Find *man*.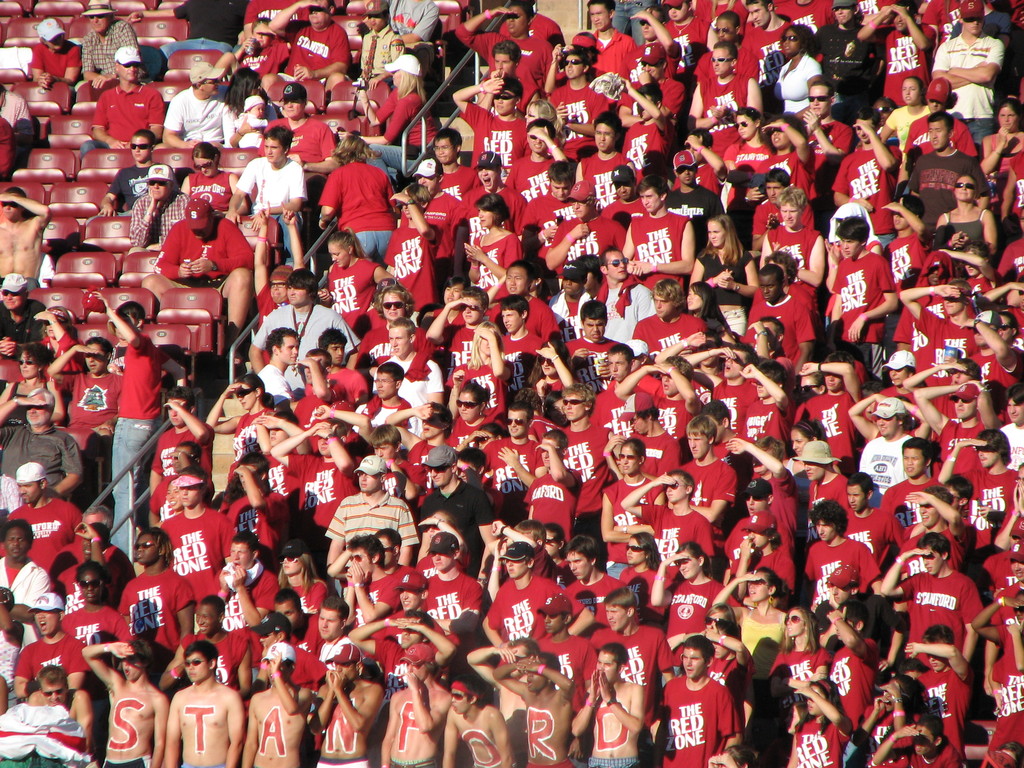
(left=548, top=44, right=608, bottom=159).
